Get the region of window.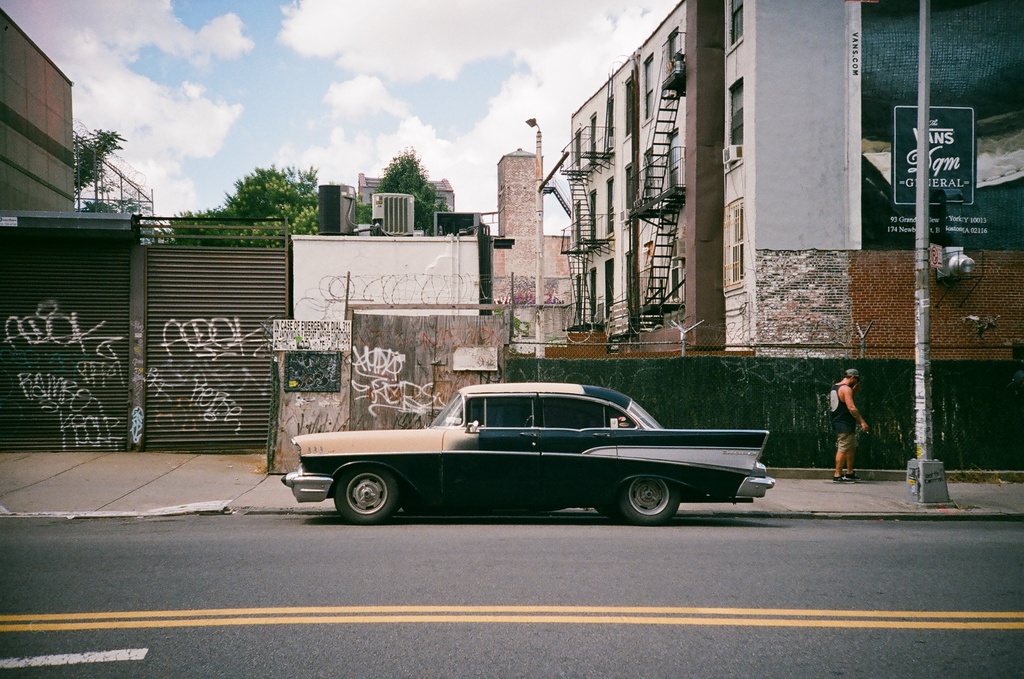
Rect(619, 77, 637, 138).
